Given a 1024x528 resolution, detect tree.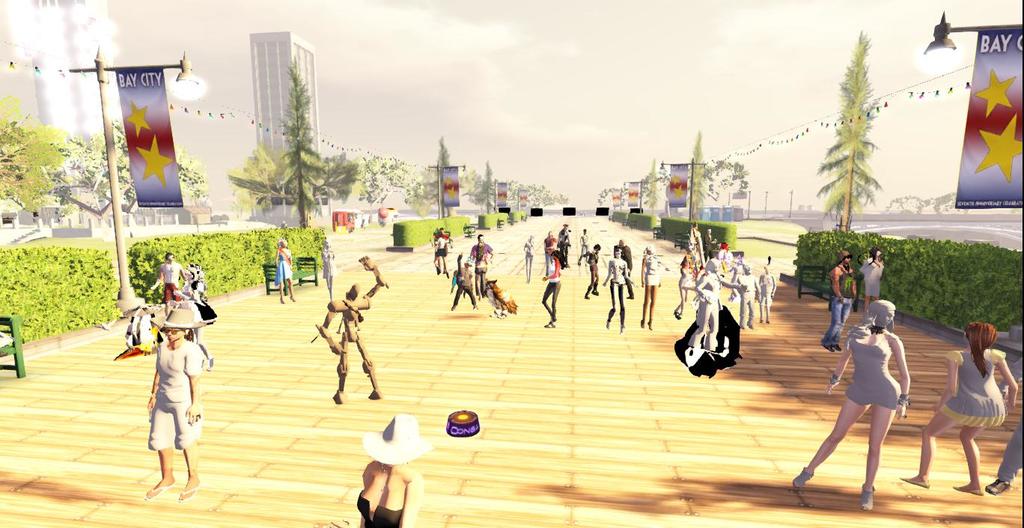
669 128 709 243.
